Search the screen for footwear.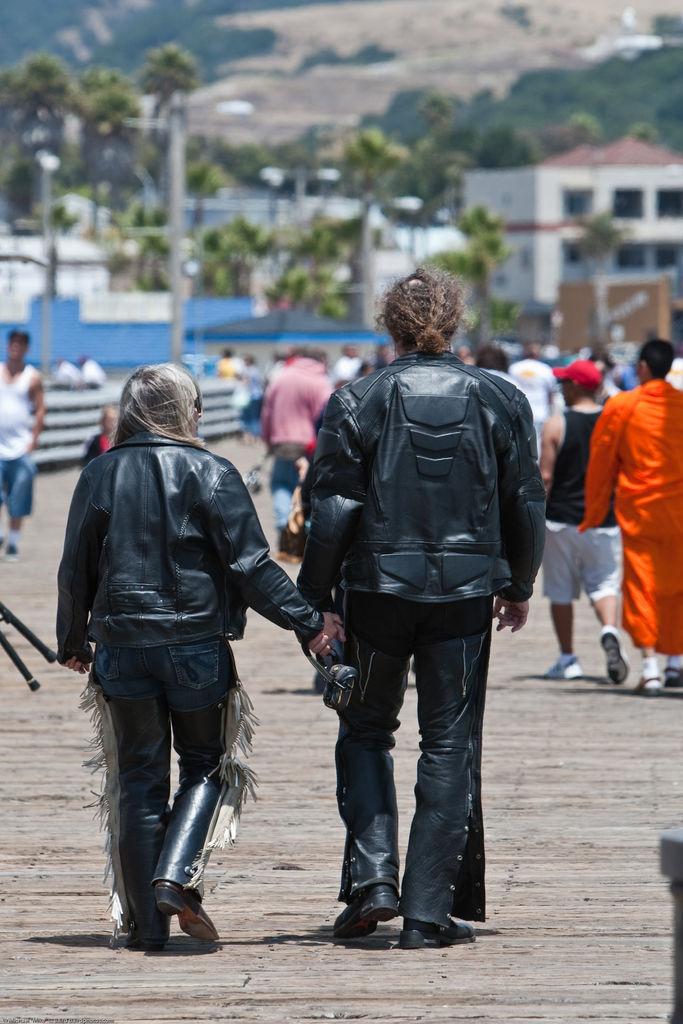
Found at select_region(154, 881, 220, 941).
